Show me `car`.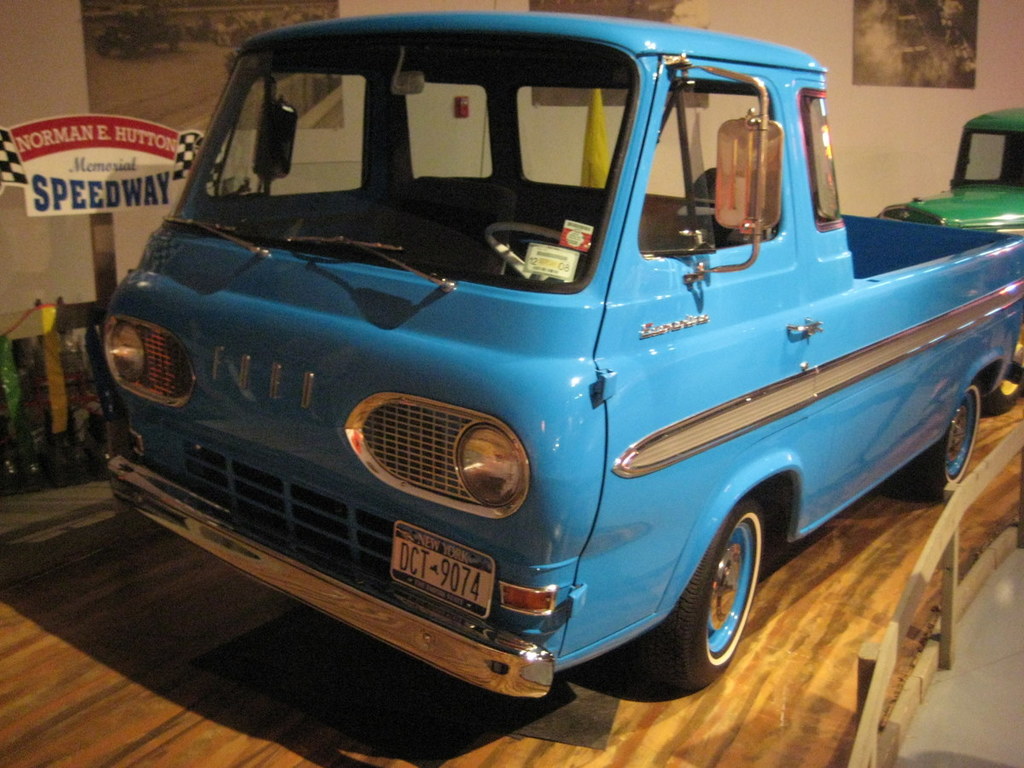
`car` is here: [x1=876, y1=108, x2=1023, y2=246].
